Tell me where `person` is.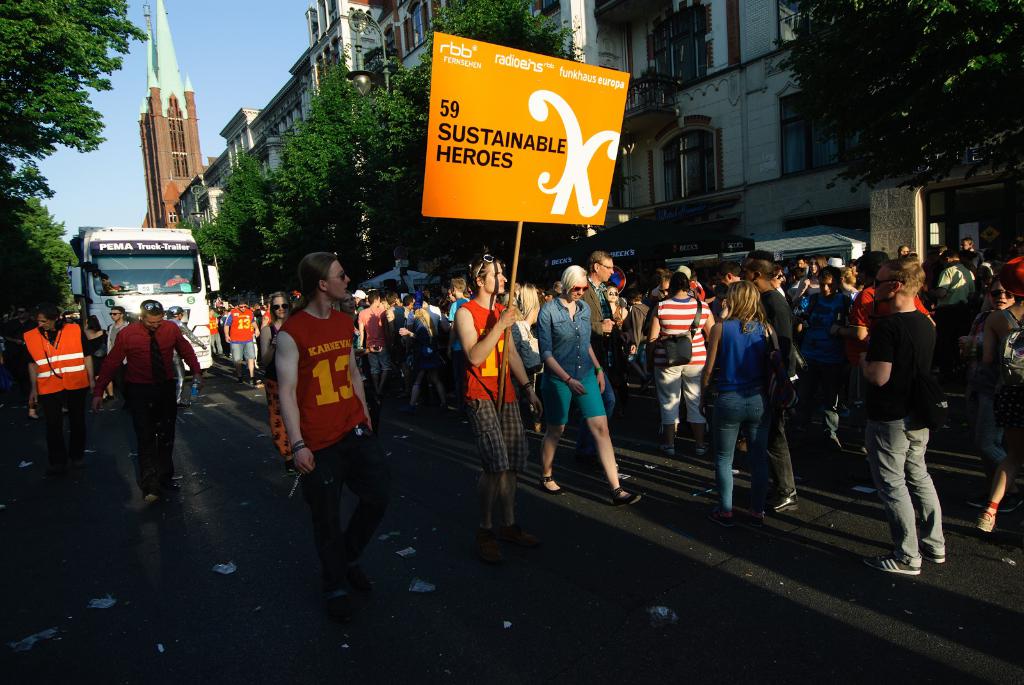
`person` is at {"left": 582, "top": 250, "right": 617, "bottom": 368}.
